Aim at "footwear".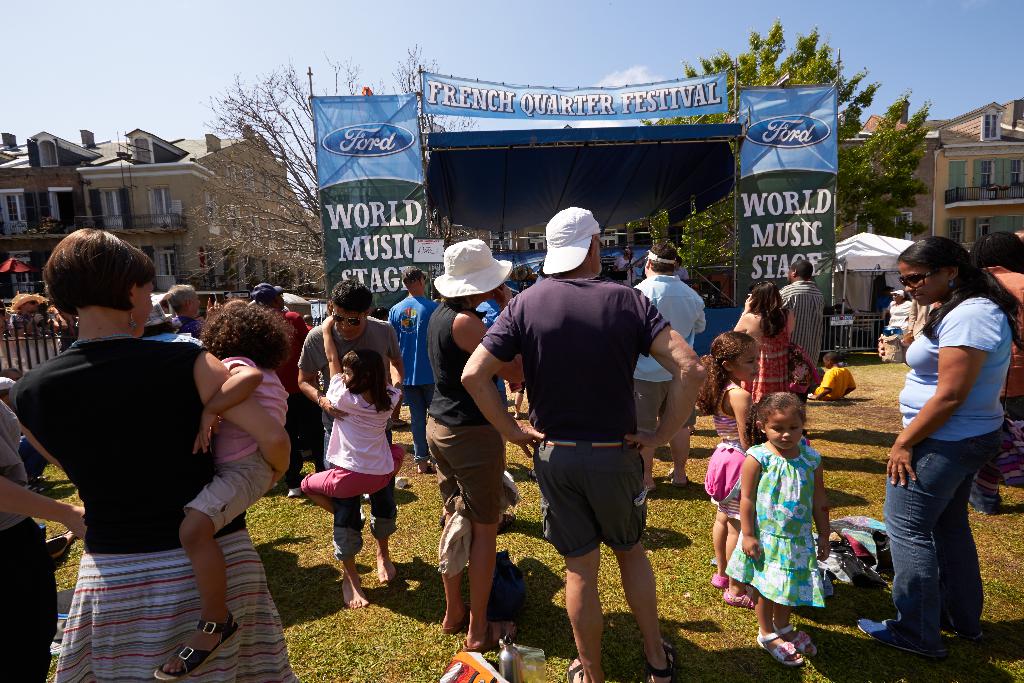
Aimed at <box>711,577,731,593</box>.
